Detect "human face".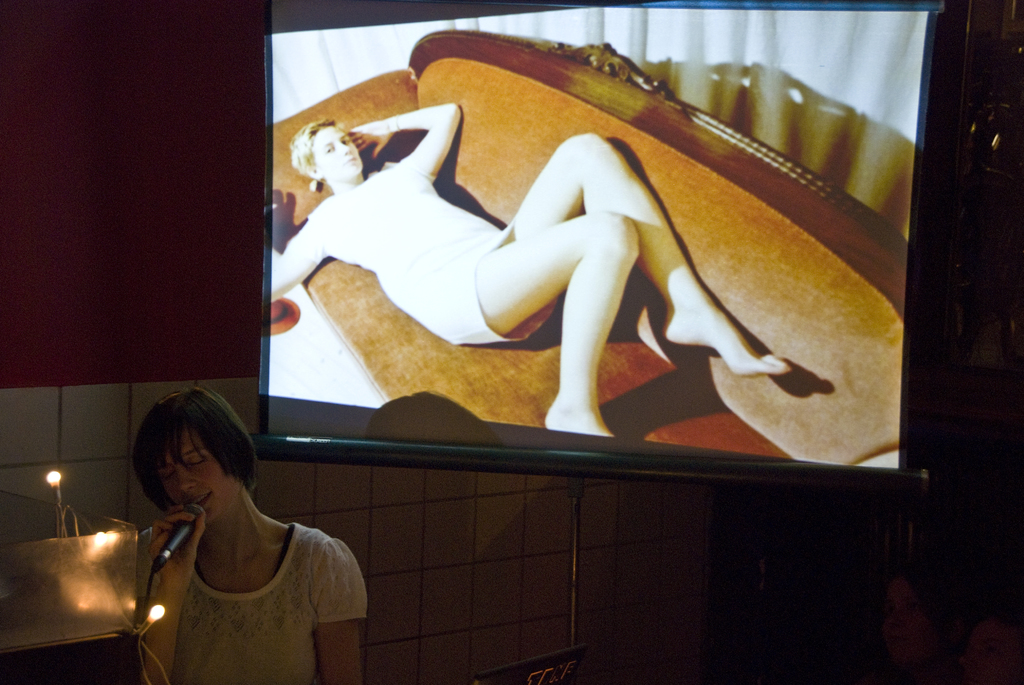
Detected at bbox=[155, 427, 232, 524].
